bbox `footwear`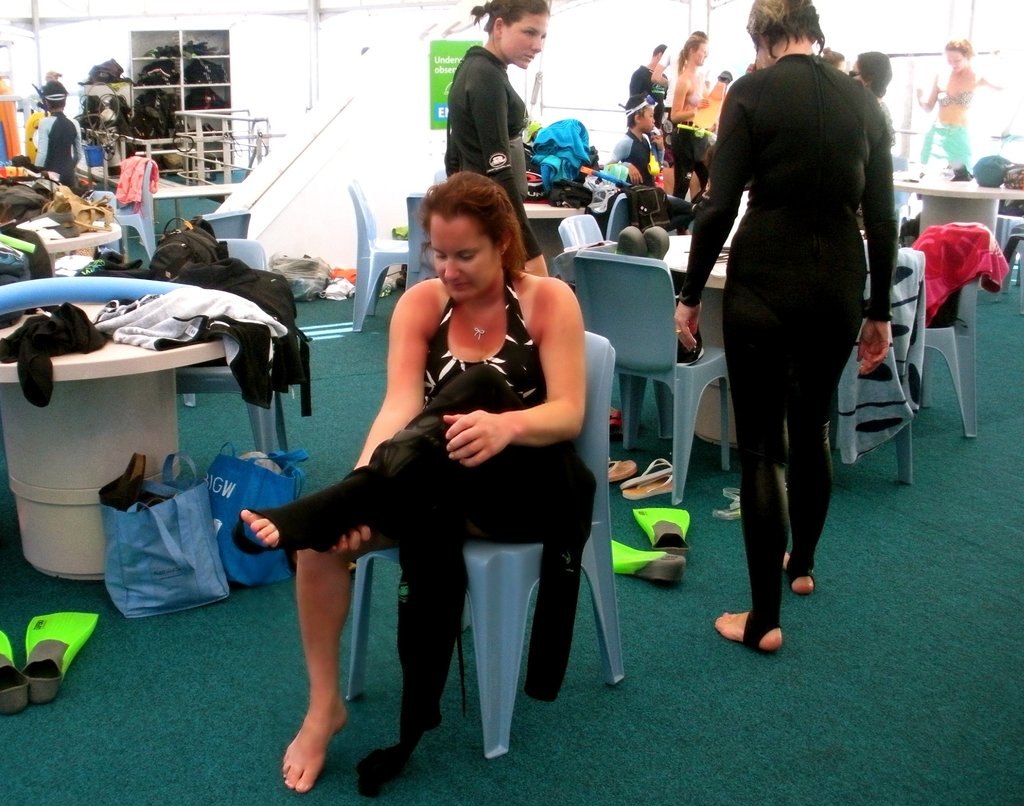
606,458,639,486
